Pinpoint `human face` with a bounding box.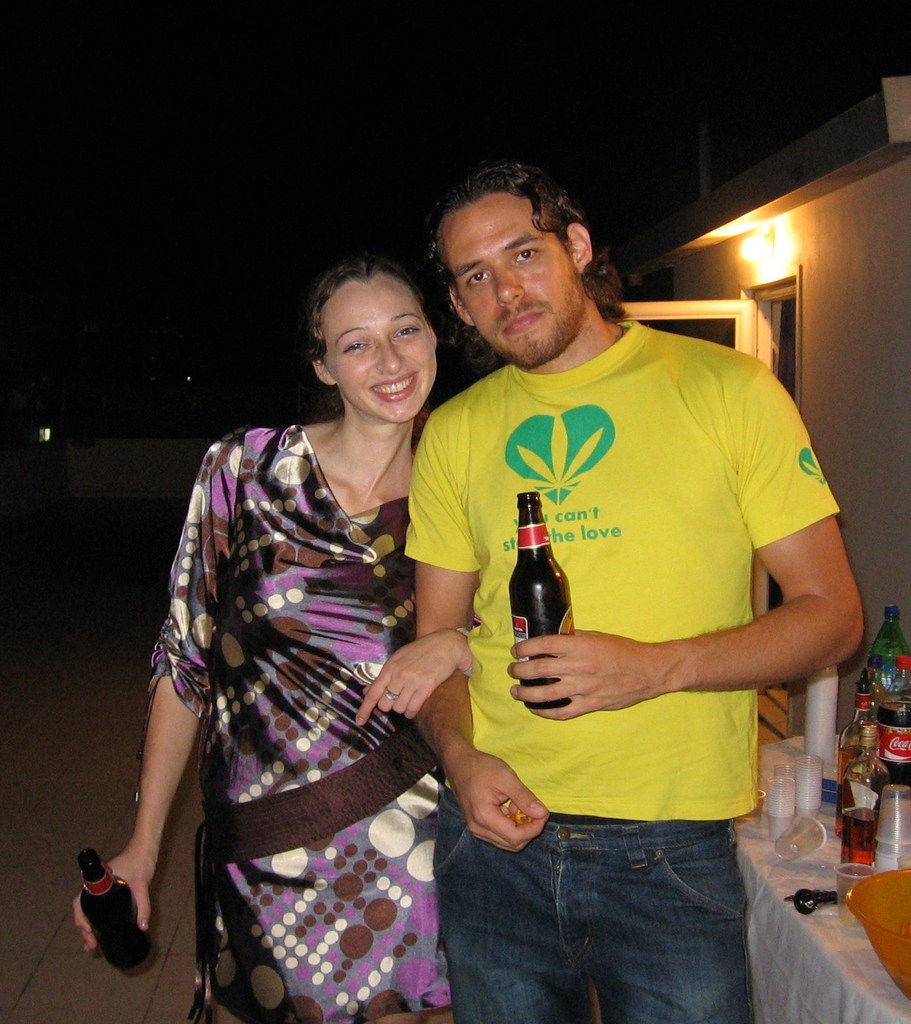
{"x1": 320, "y1": 289, "x2": 437, "y2": 426}.
